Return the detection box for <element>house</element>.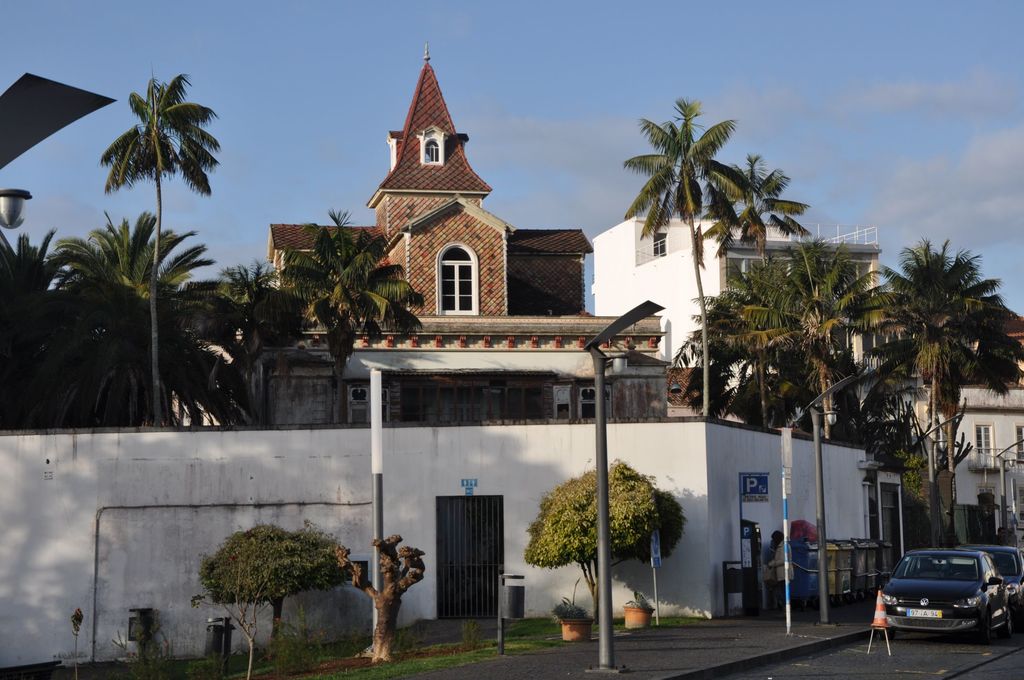
select_region(892, 348, 1023, 556).
